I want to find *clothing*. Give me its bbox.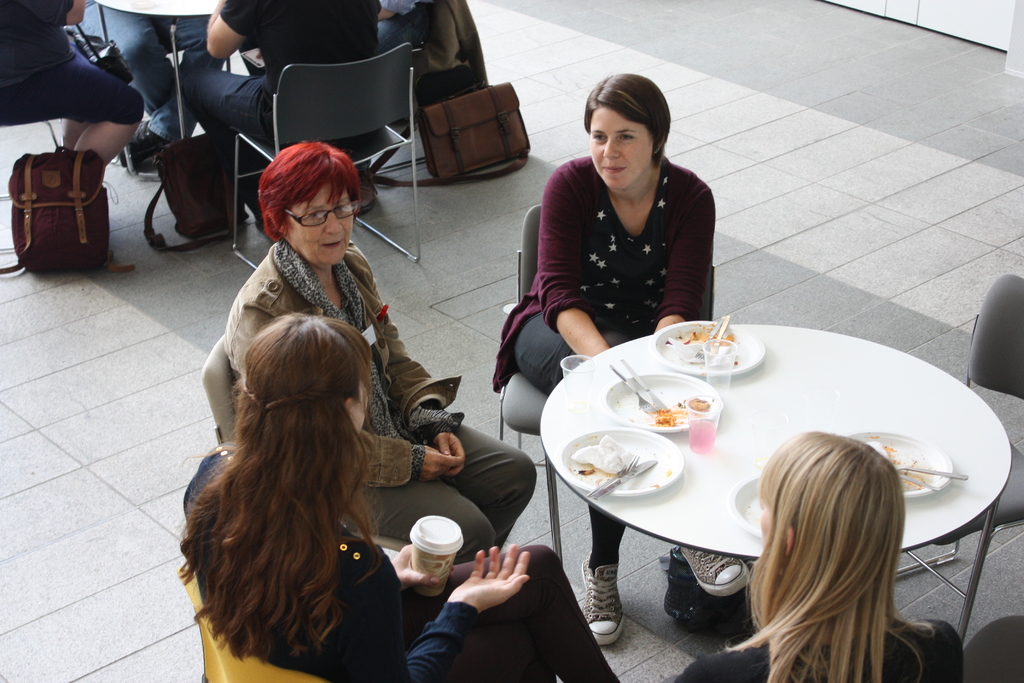
{"x1": 78, "y1": 0, "x2": 212, "y2": 142}.
